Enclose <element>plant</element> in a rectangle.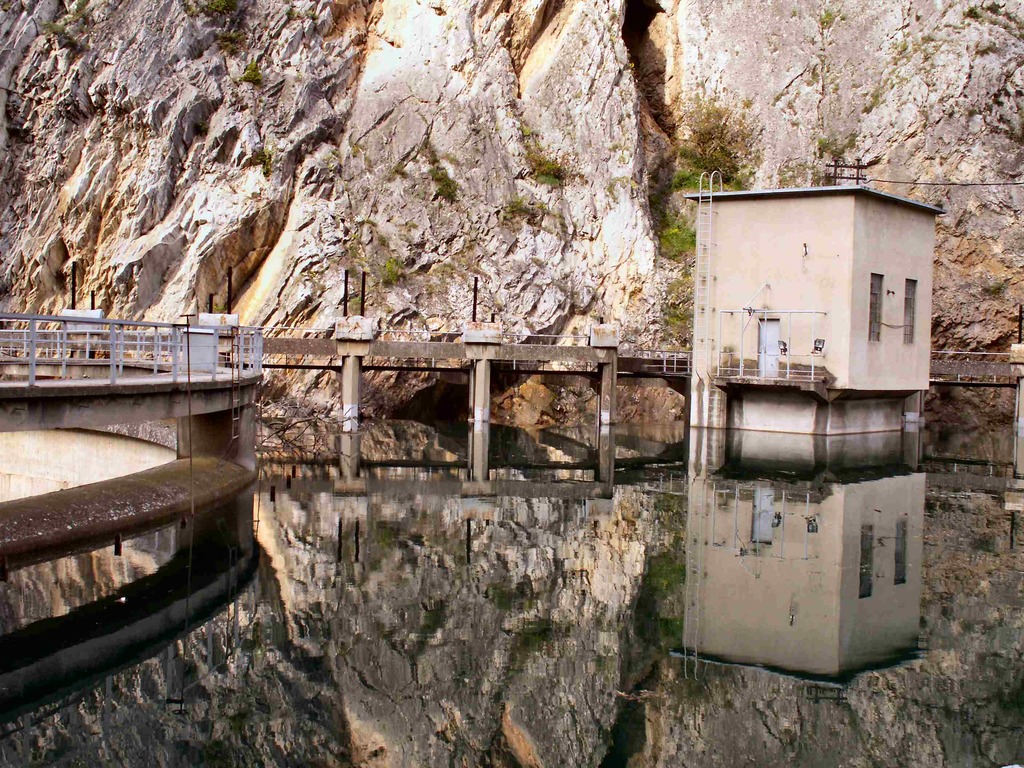
select_region(527, 255, 545, 269).
